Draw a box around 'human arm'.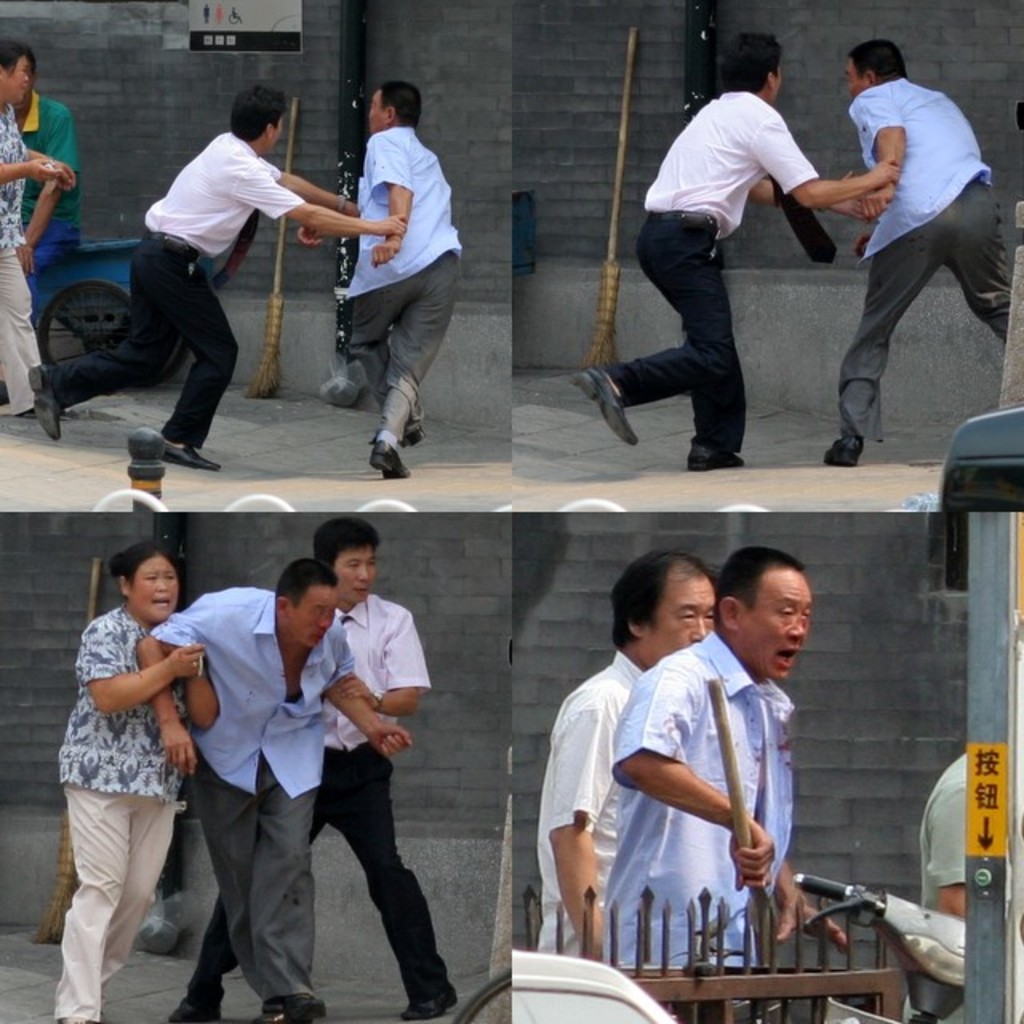
left=139, top=589, right=242, bottom=779.
